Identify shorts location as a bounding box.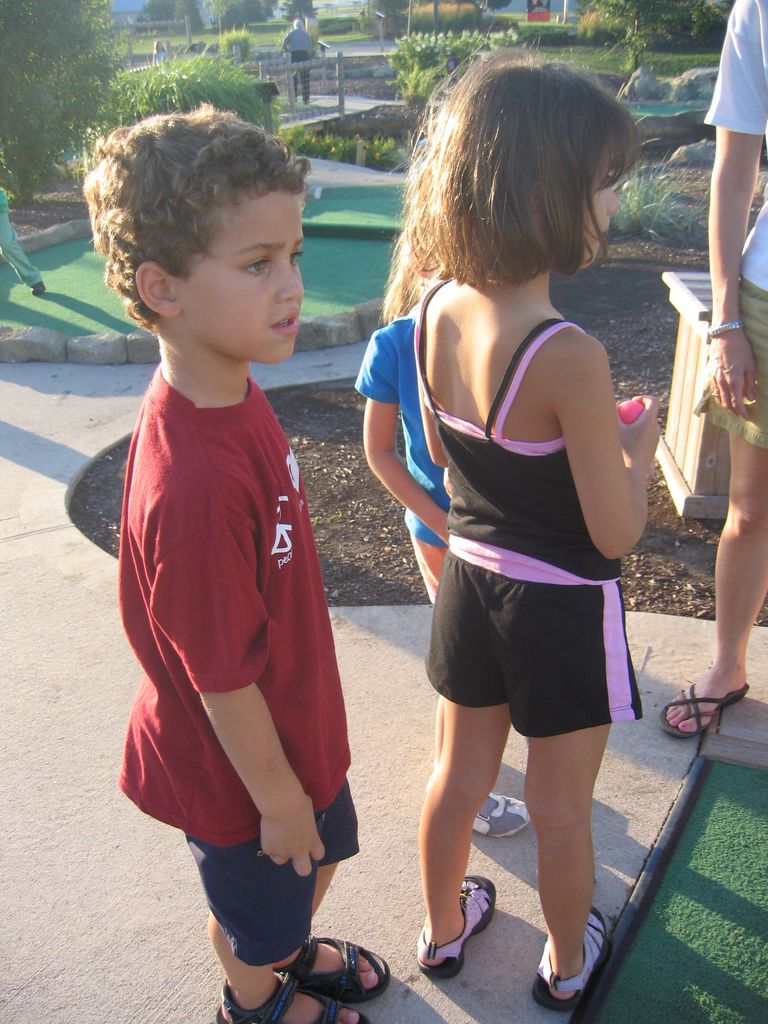
x1=409 y1=570 x2=629 y2=710.
